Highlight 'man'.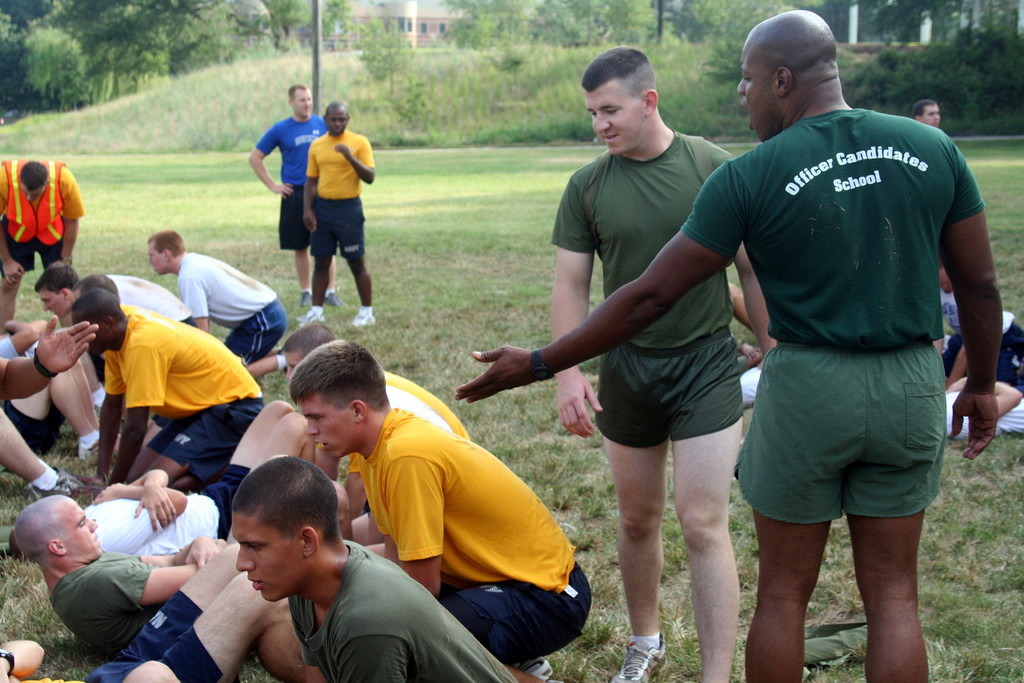
Highlighted region: select_region(229, 447, 527, 682).
